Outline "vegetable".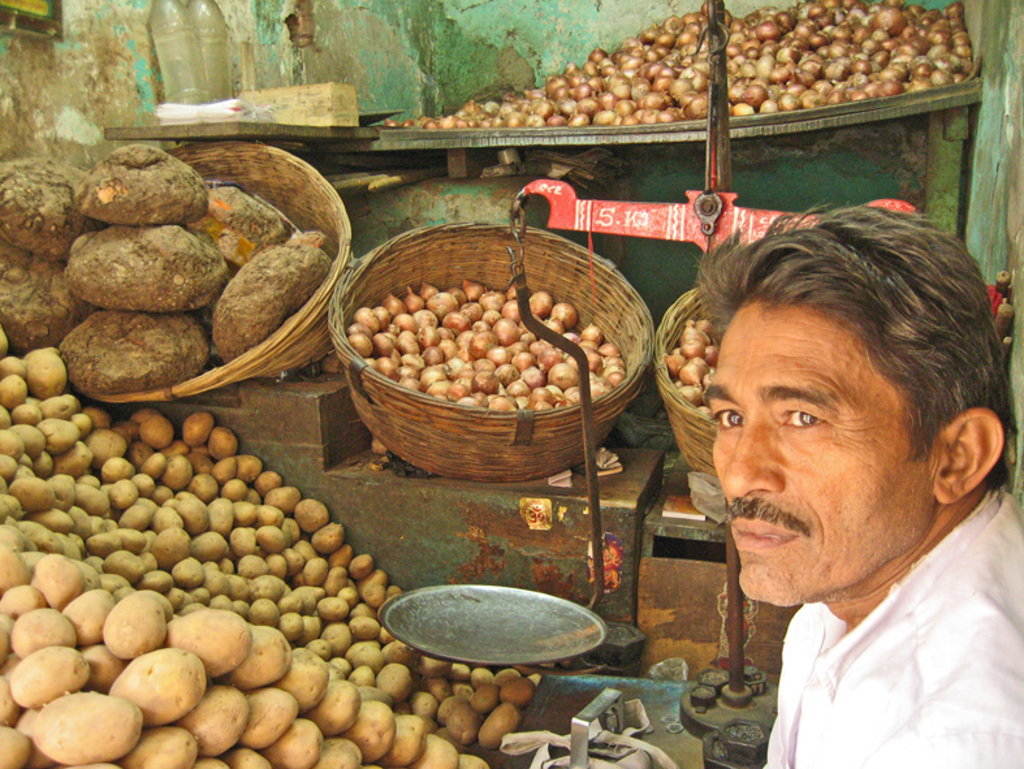
Outline: <bbox>347, 319, 373, 338</bbox>.
